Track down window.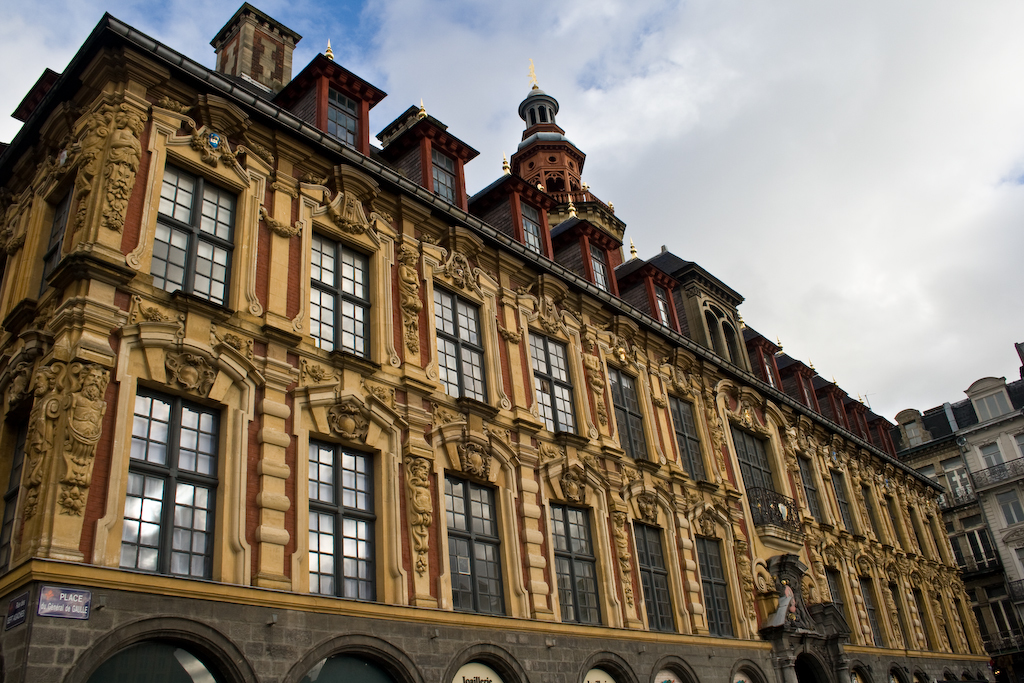
Tracked to <box>723,403,791,532</box>.
